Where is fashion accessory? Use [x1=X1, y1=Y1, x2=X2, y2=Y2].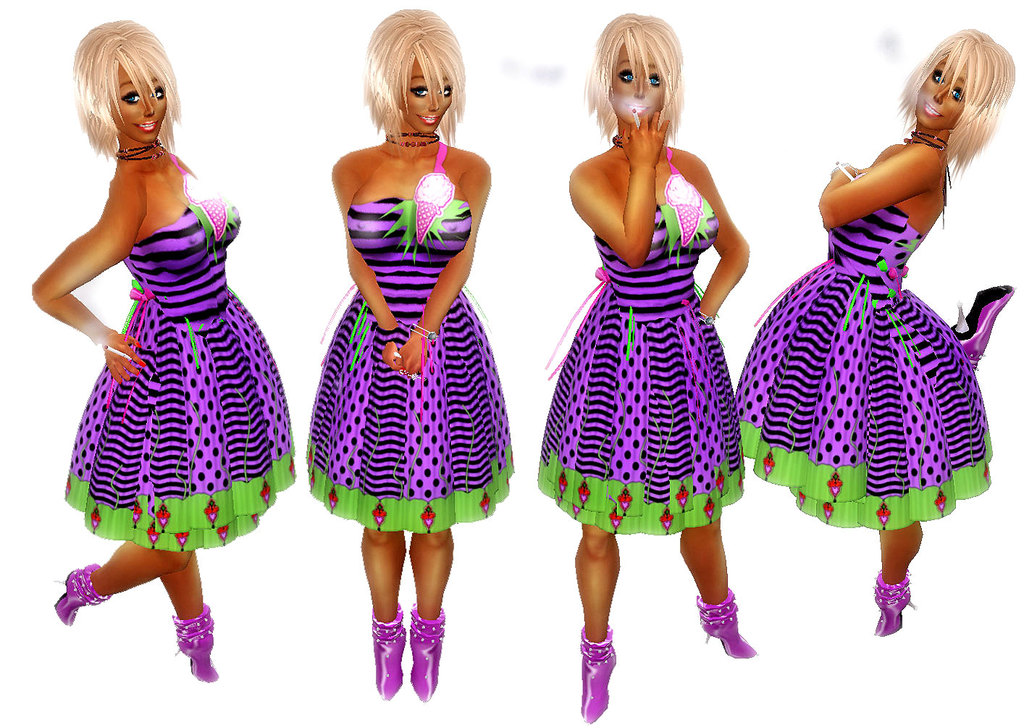
[x1=385, y1=127, x2=440, y2=147].
